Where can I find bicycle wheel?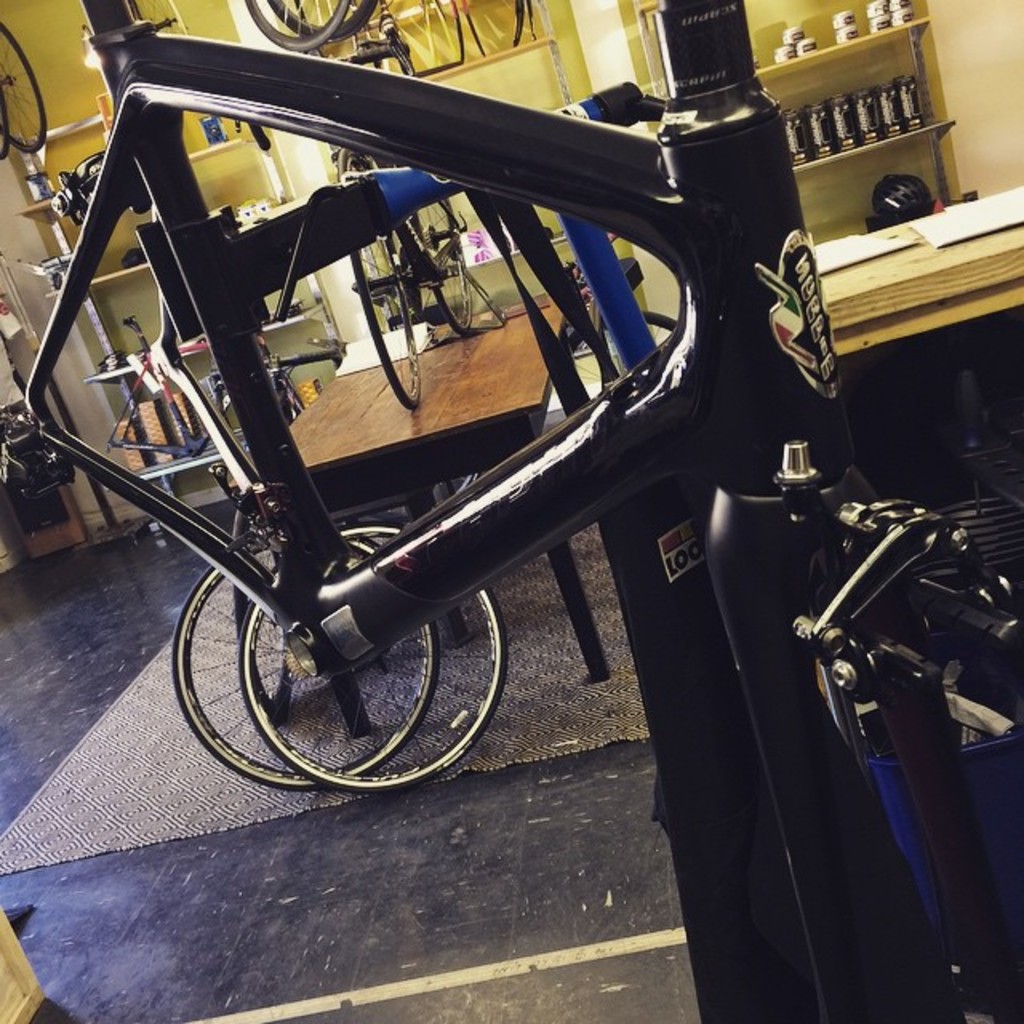
You can find it at <region>275, 0, 379, 43</region>.
